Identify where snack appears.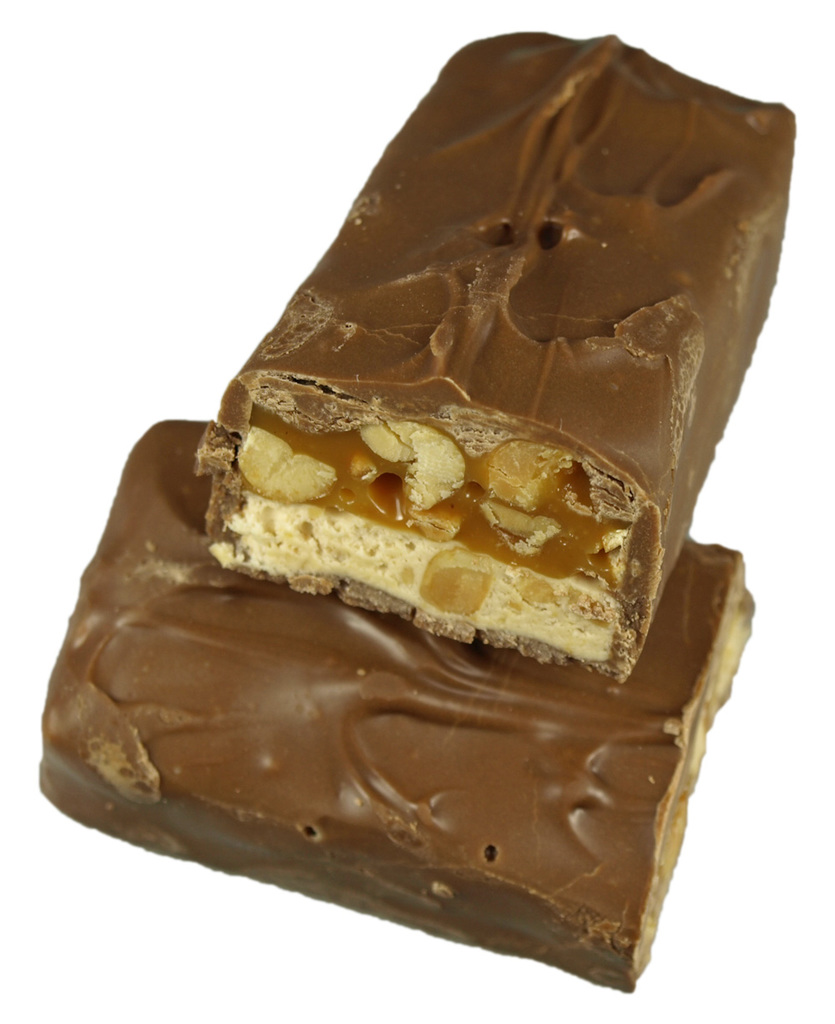
Appears at locate(40, 416, 771, 994).
